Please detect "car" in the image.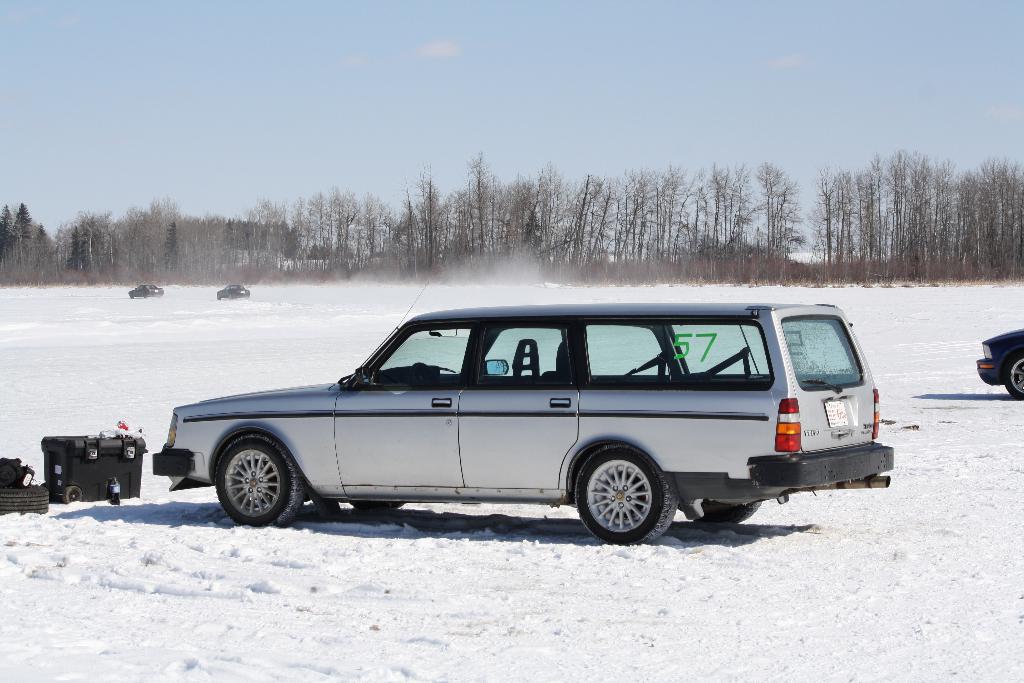
box=[975, 329, 1023, 400].
